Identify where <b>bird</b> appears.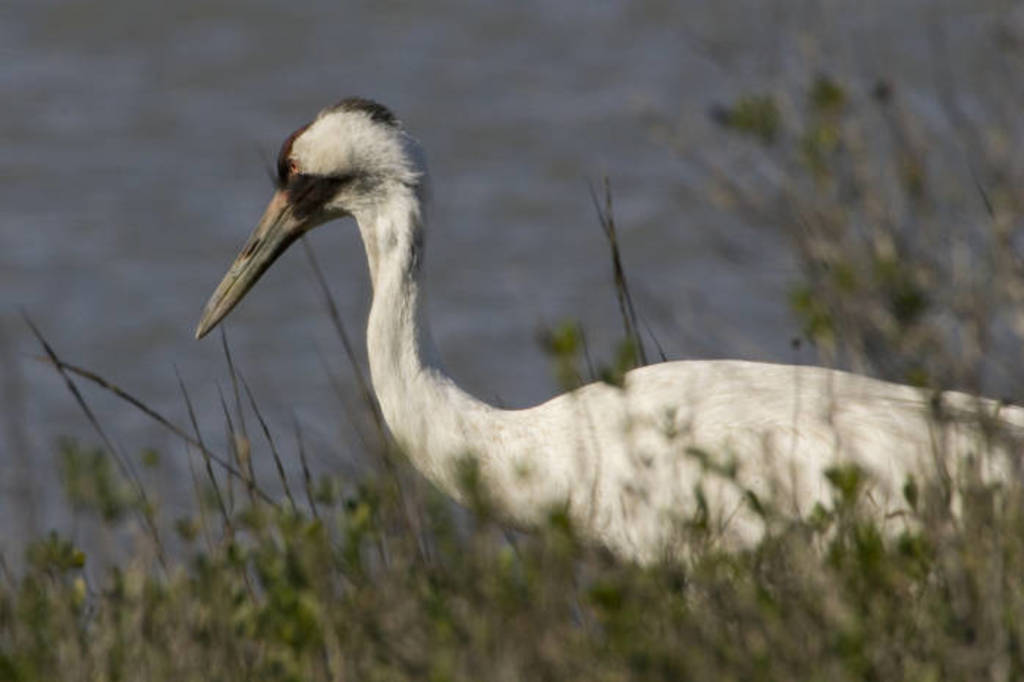
Appears at 197 104 971 632.
